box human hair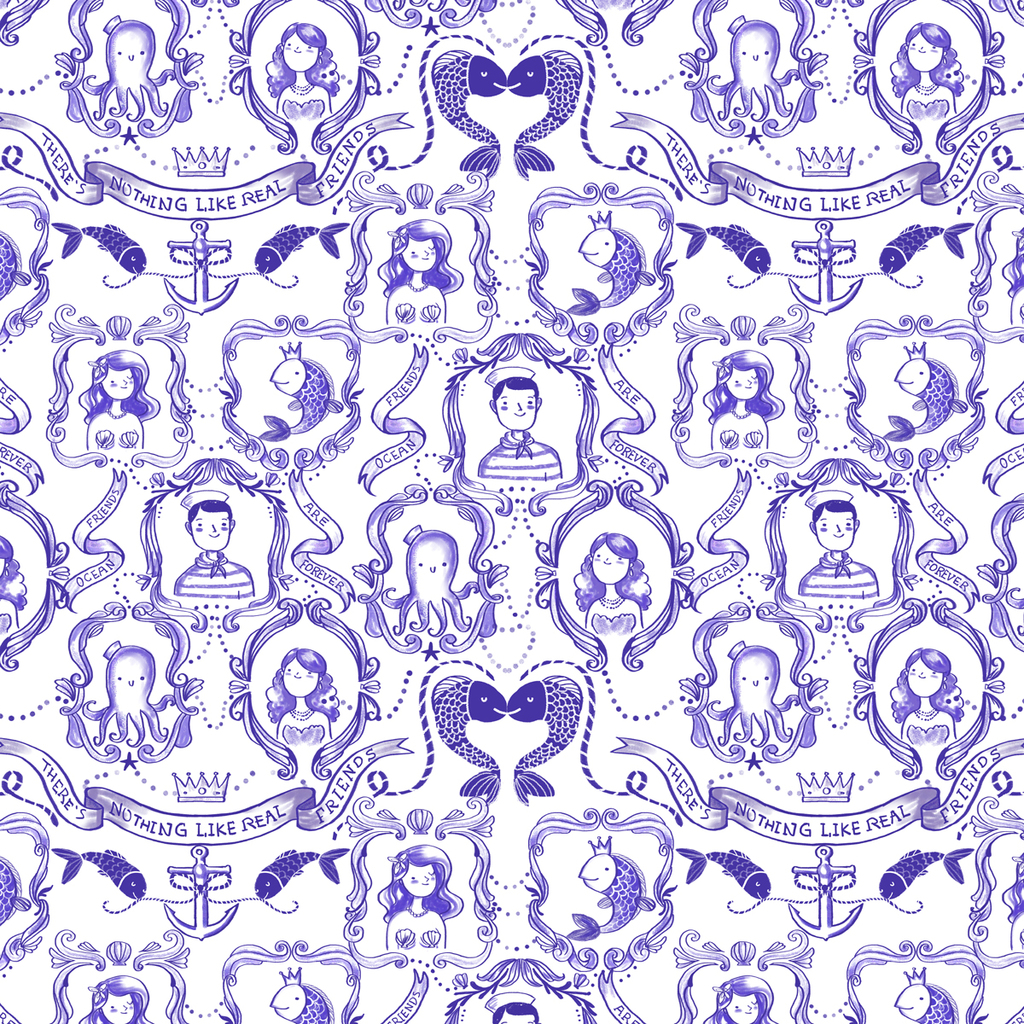
detection(891, 649, 966, 723)
